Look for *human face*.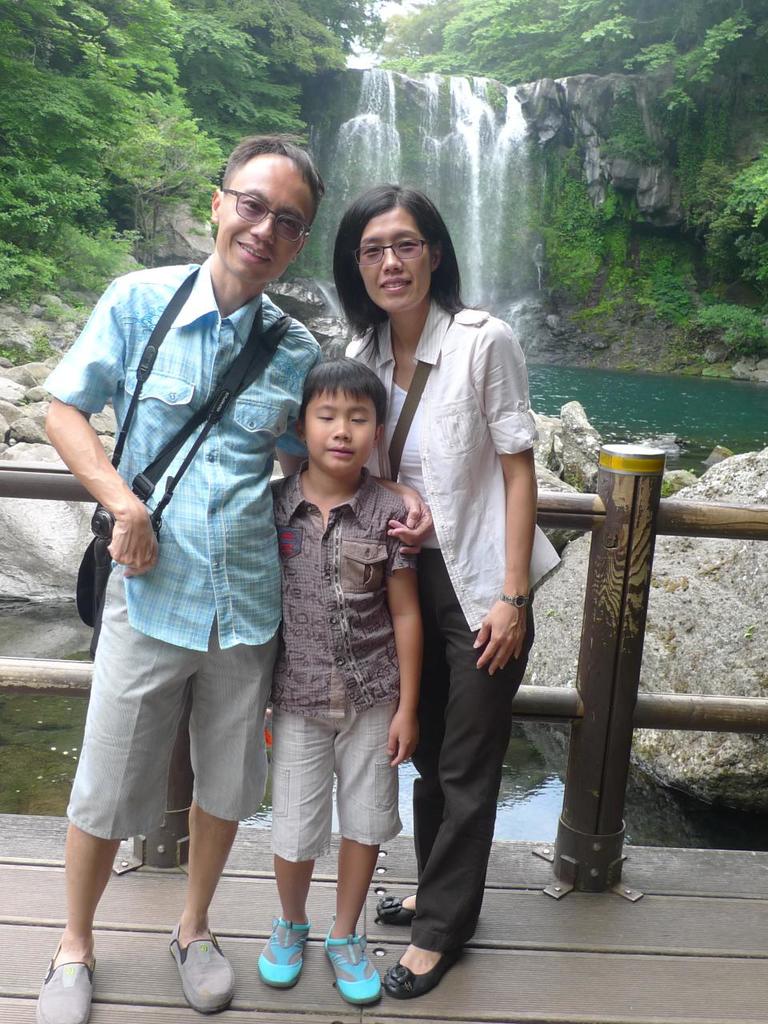
Found: (left=312, top=396, right=381, bottom=475).
